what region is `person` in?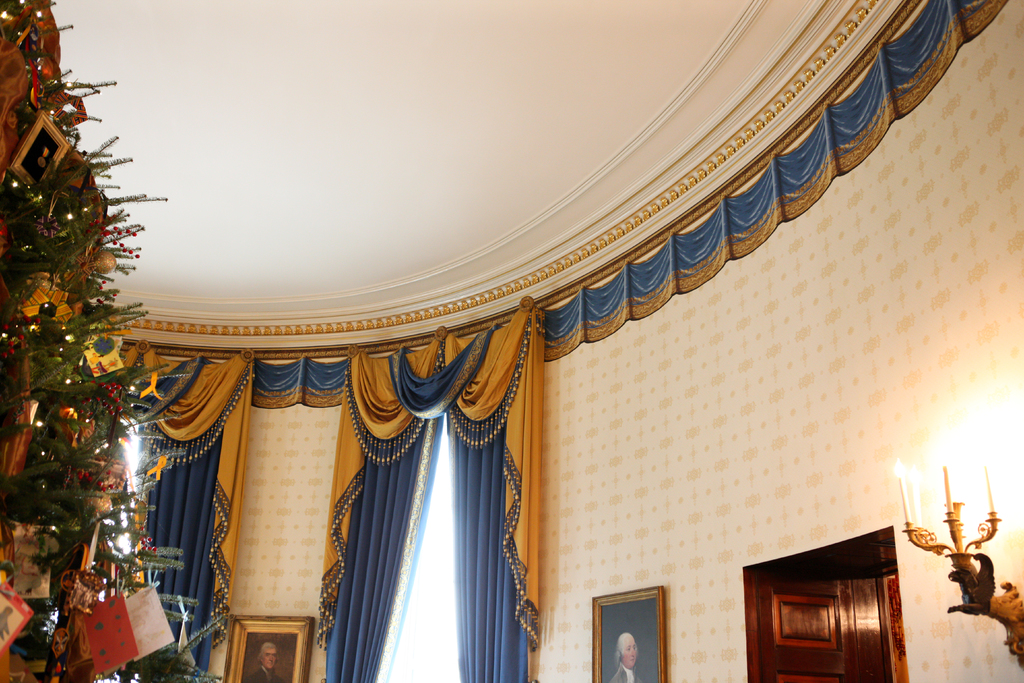
detection(605, 628, 639, 681).
